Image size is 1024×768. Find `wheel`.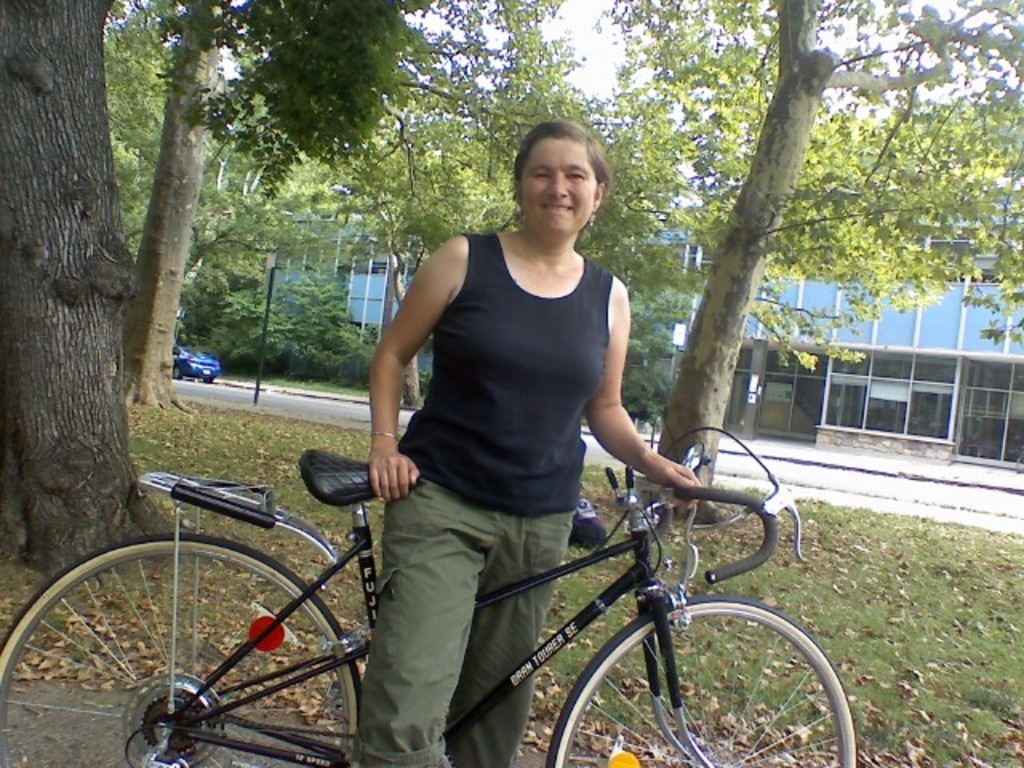
{"left": 19, "top": 533, "right": 350, "bottom": 731}.
